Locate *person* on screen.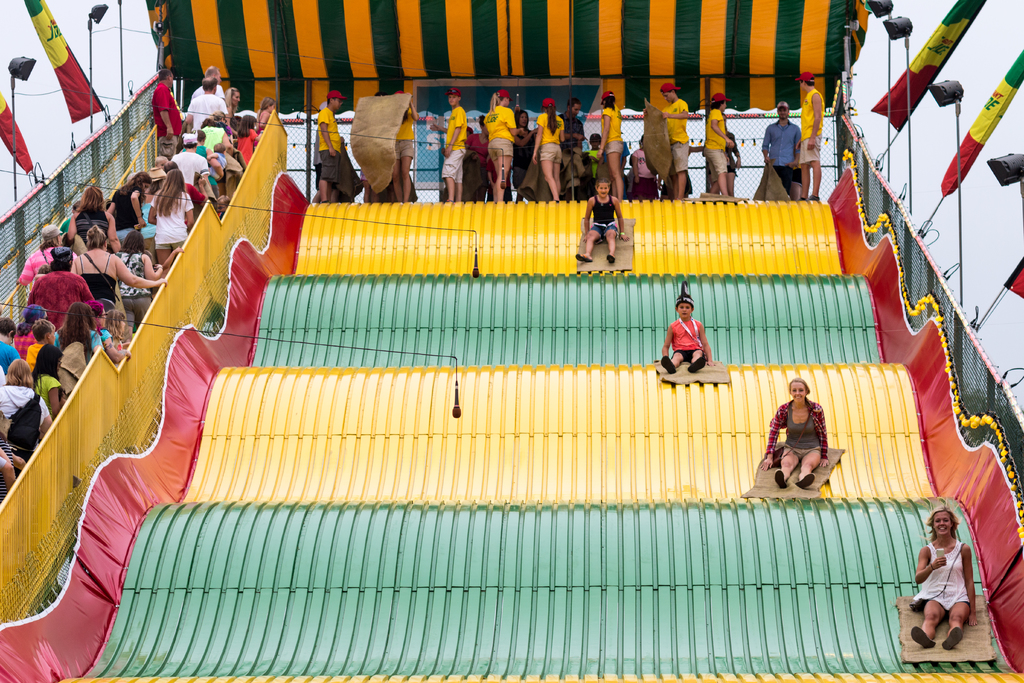
On screen at BBox(760, 377, 829, 489).
